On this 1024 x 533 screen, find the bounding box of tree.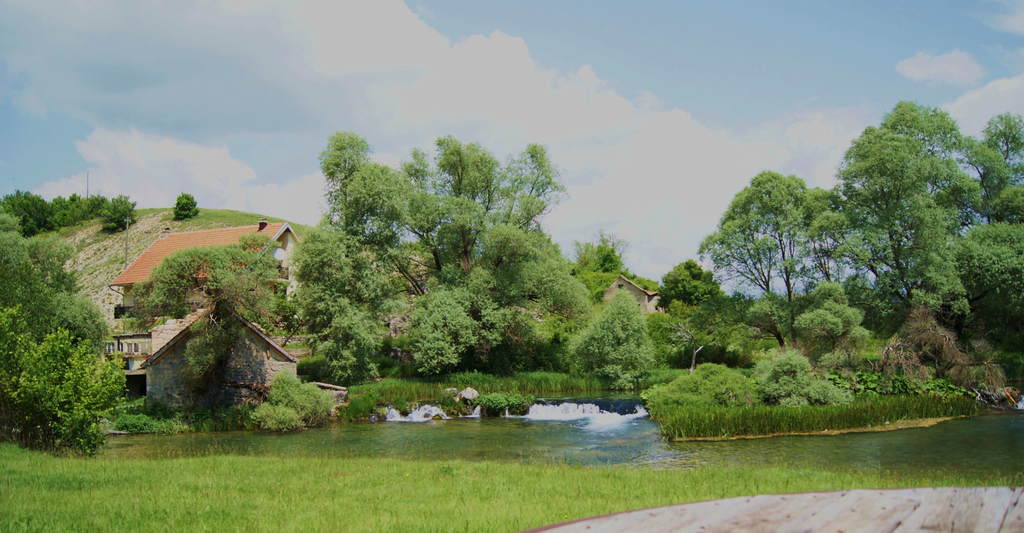
Bounding box: Rect(657, 253, 725, 311).
